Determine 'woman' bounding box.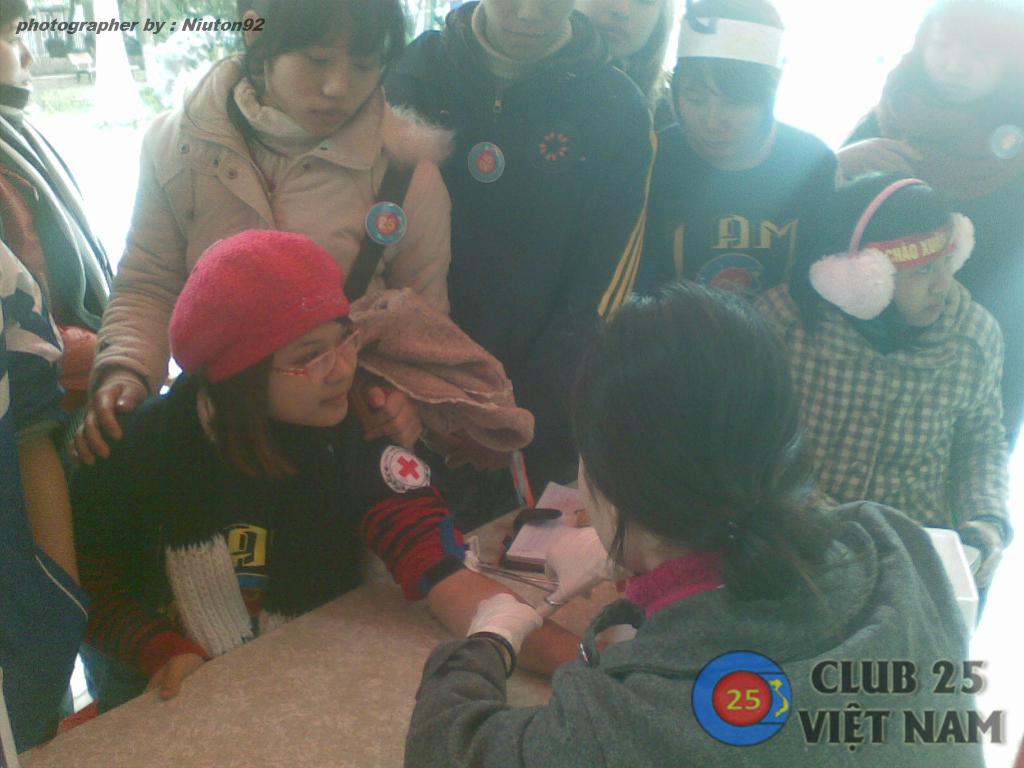
Determined: 840,0,1023,449.
